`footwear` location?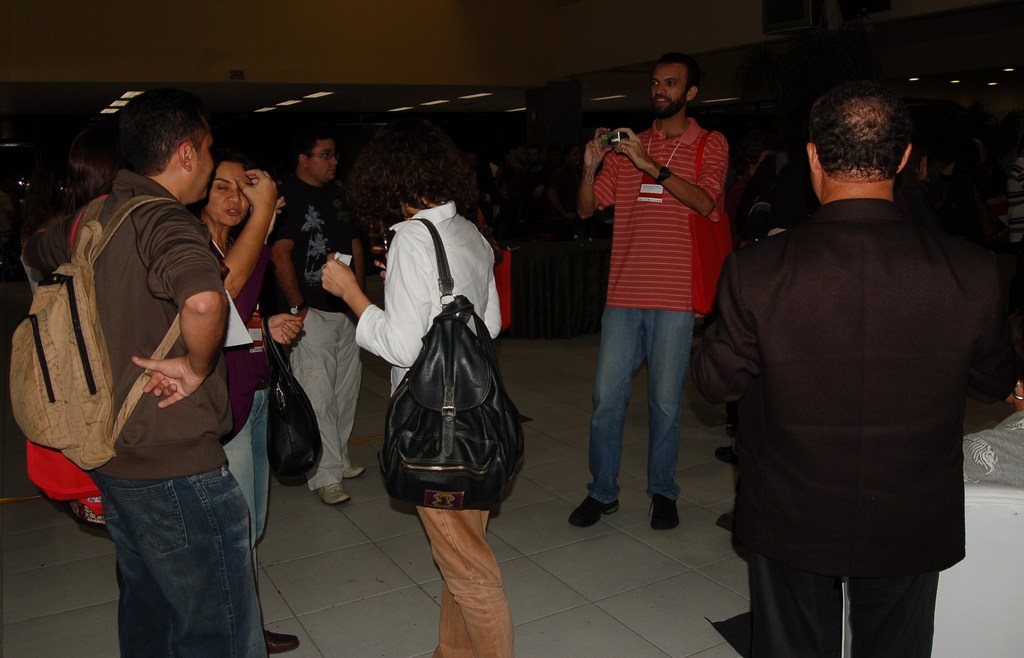
box(266, 628, 299, 653)
